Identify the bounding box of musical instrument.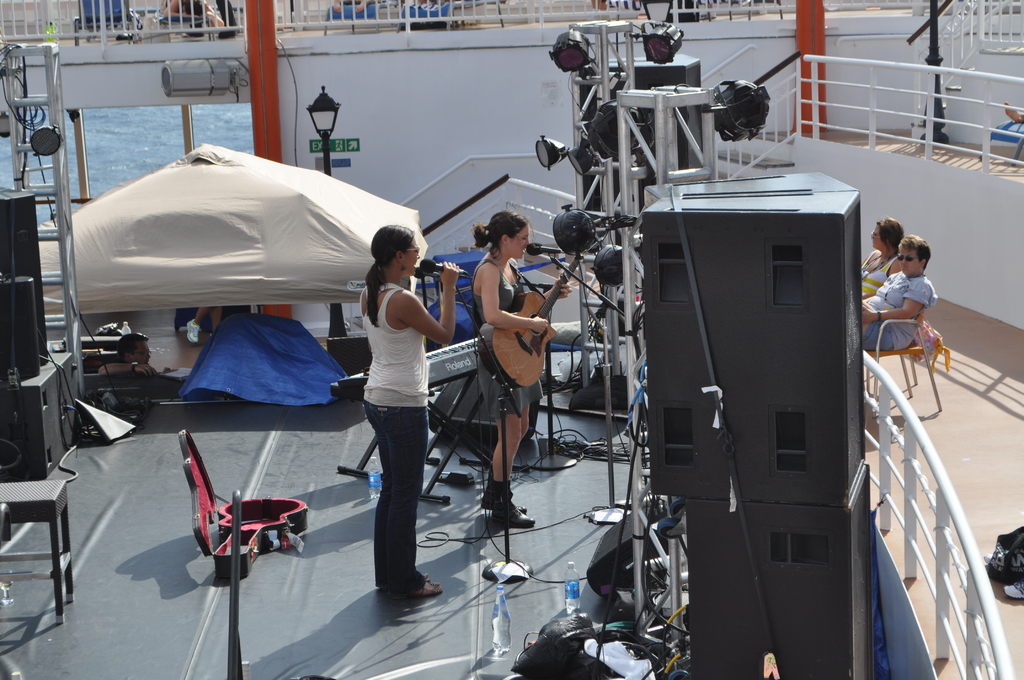
475,256,584,391.
